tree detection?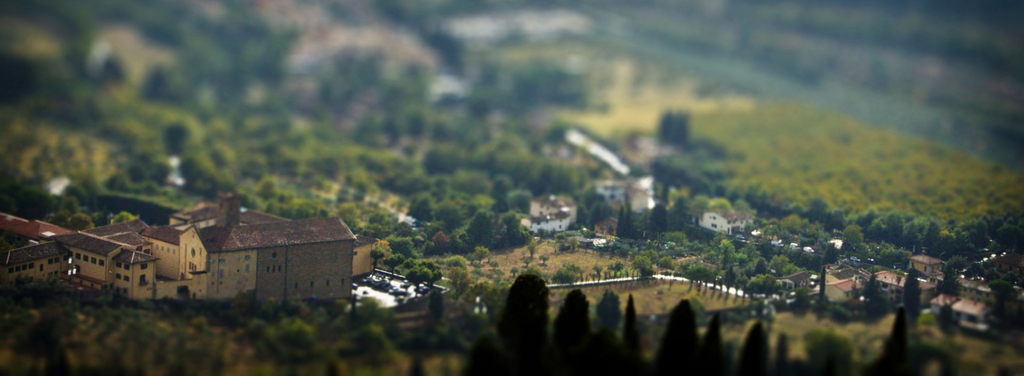
locate(613, 290, 641, 375)
